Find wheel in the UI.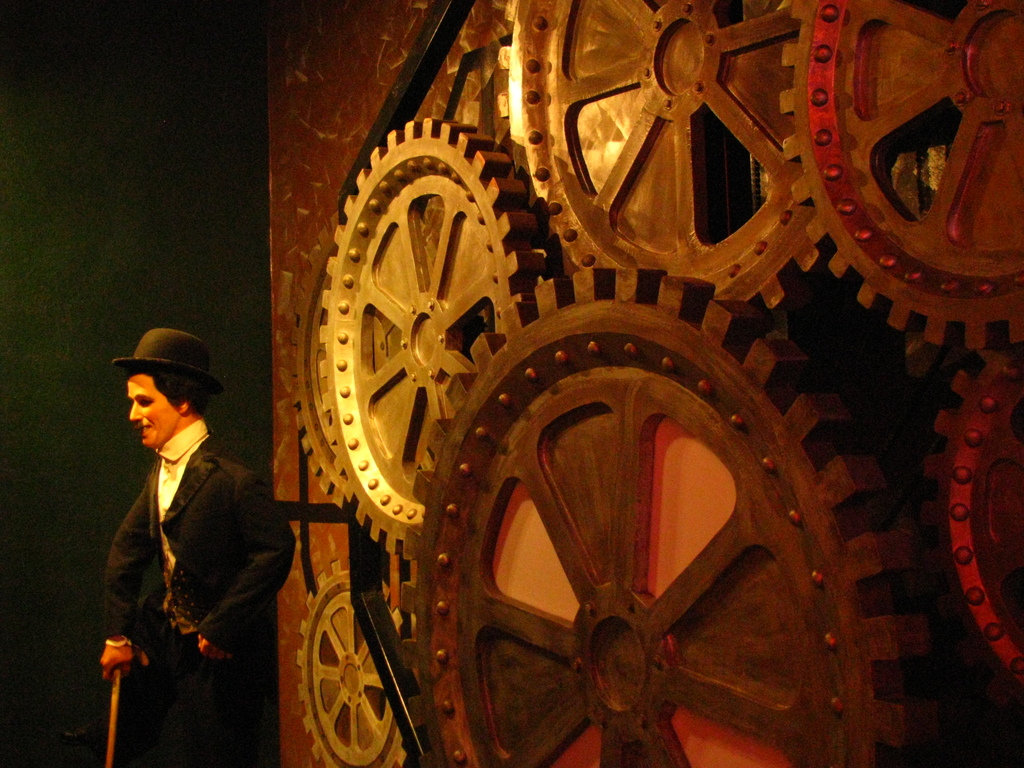
UI element at 394 269 940 767.
